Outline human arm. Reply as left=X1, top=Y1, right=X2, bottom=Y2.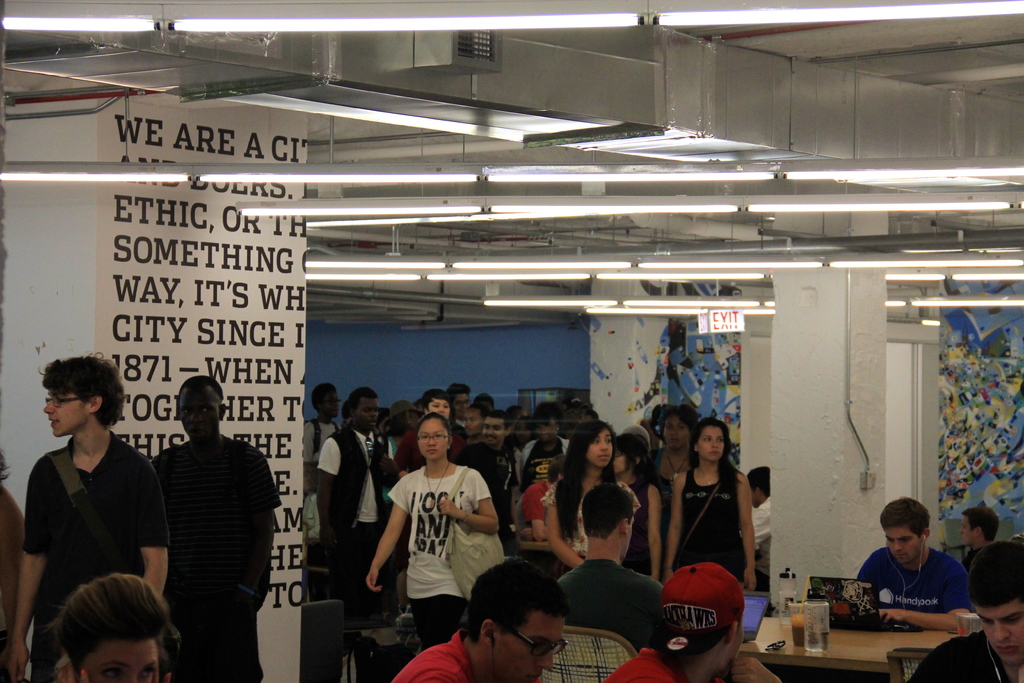
left=311, top=436, right=345, bottom=551.
